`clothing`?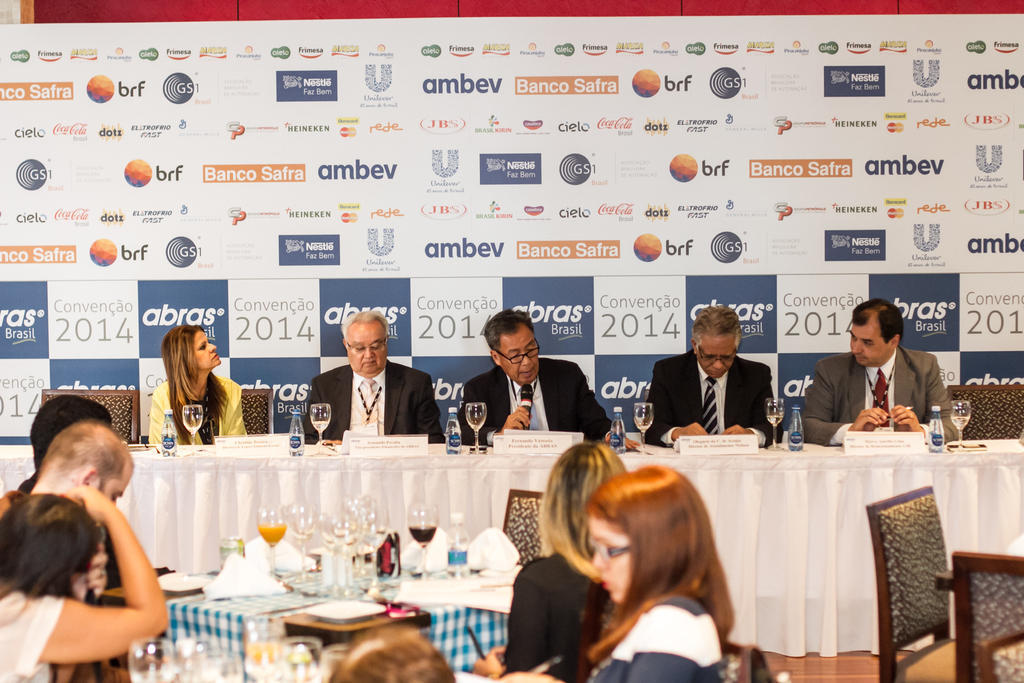
[x1=578, y1=587, x2=730, y2=682]
